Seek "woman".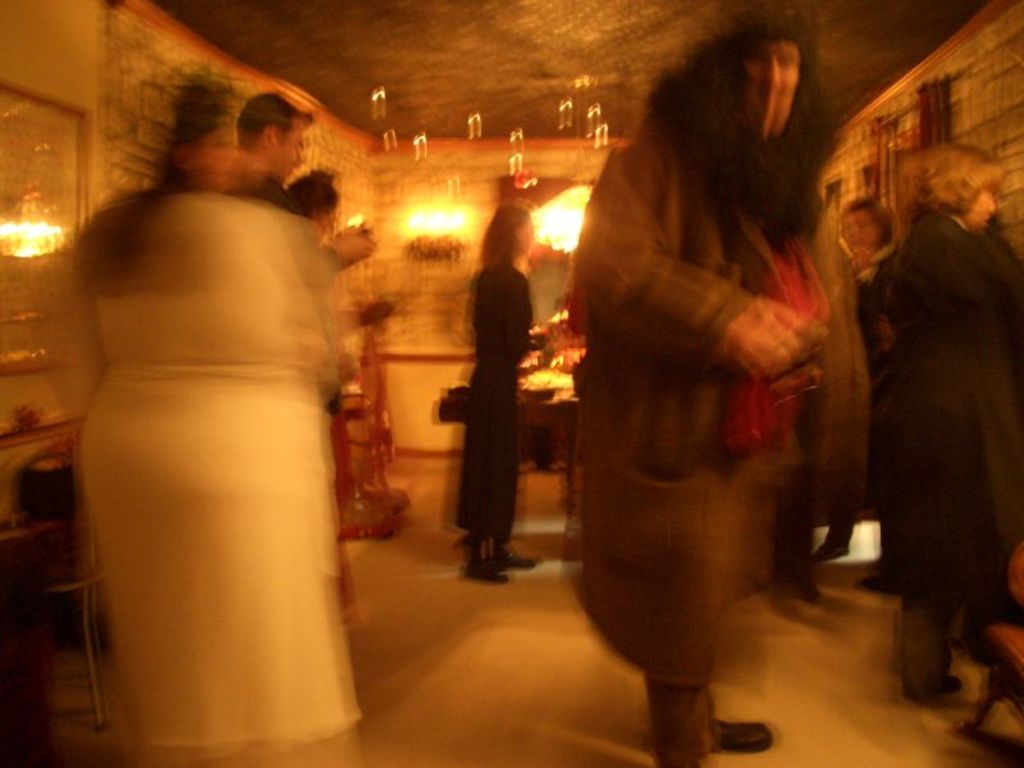
crop(447, 202, 541, 591).
